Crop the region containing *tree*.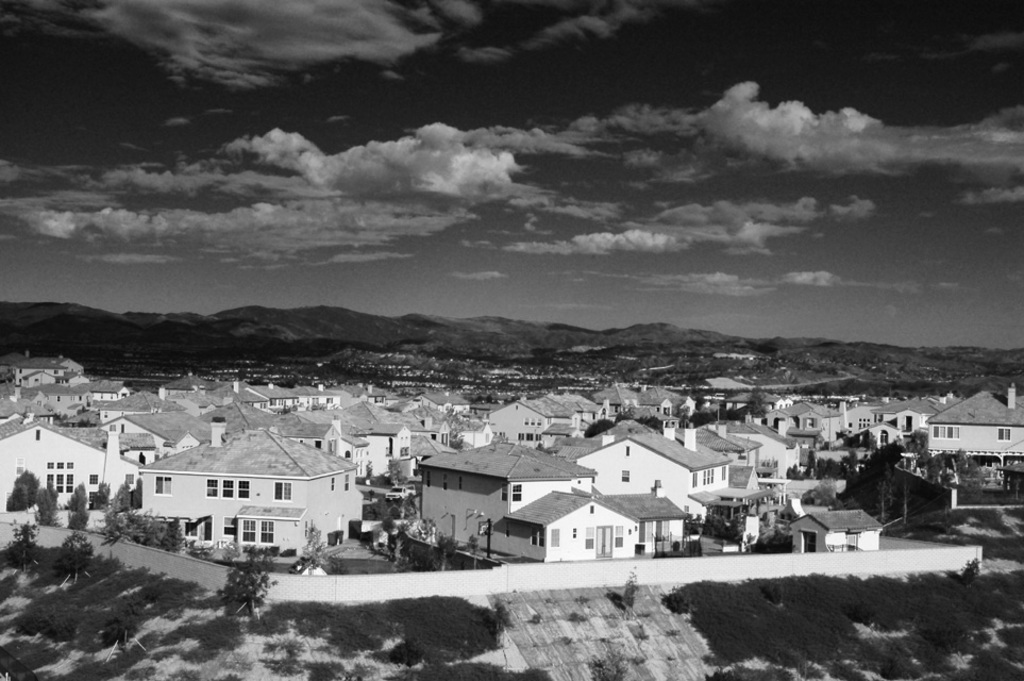
Crop region: <bbox>54, 529, 93, 586</bbox>.
